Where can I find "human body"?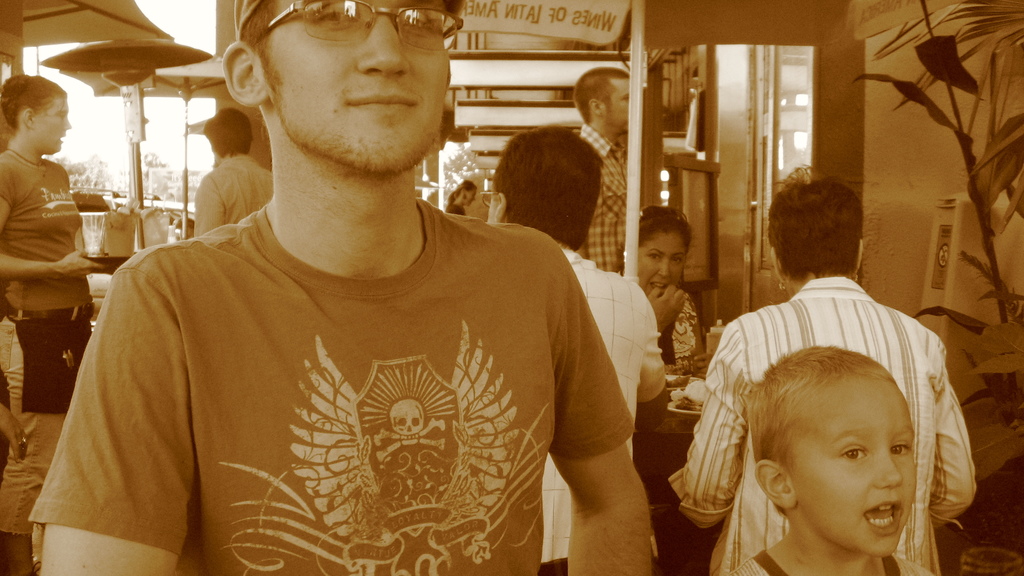
You can find it at left=448, top=200, right=468, bottom=216.
